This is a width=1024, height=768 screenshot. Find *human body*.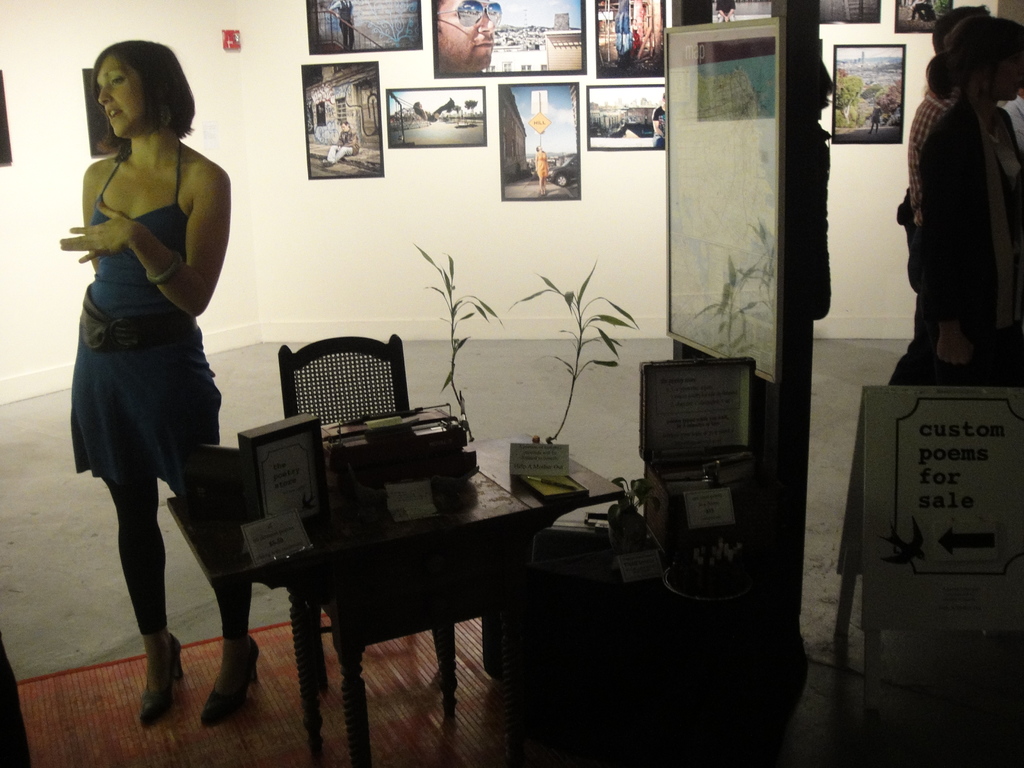
Bounding box: pyautogui.locateOnScreen(324, 127, 358, 167).
